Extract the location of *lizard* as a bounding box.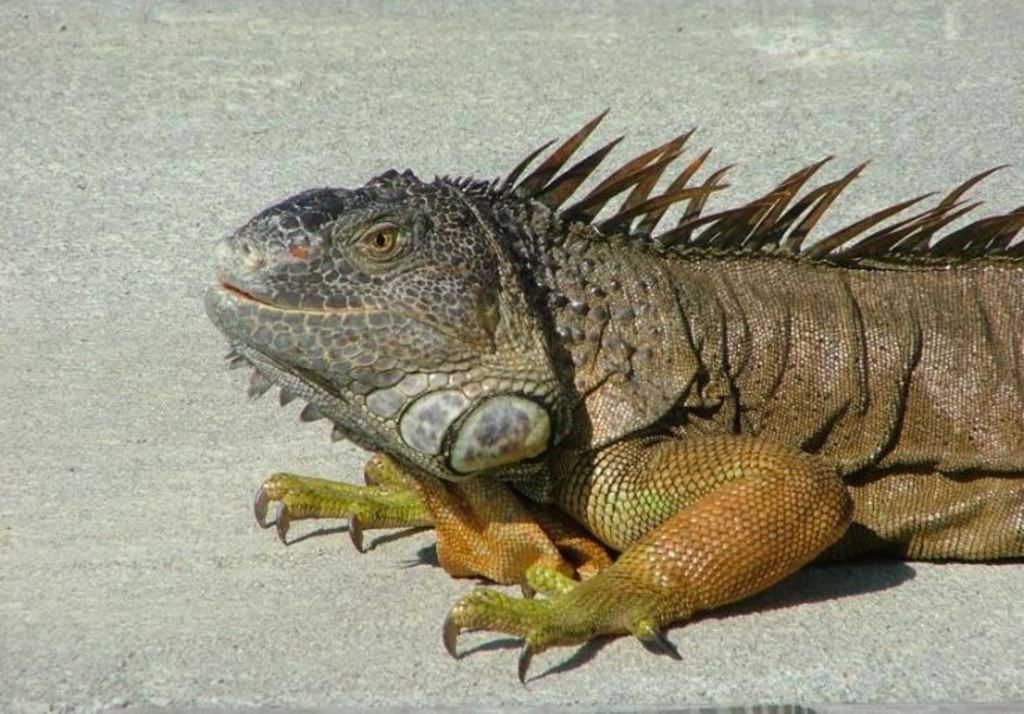
l=225, t=101, r=1016, b=713.
